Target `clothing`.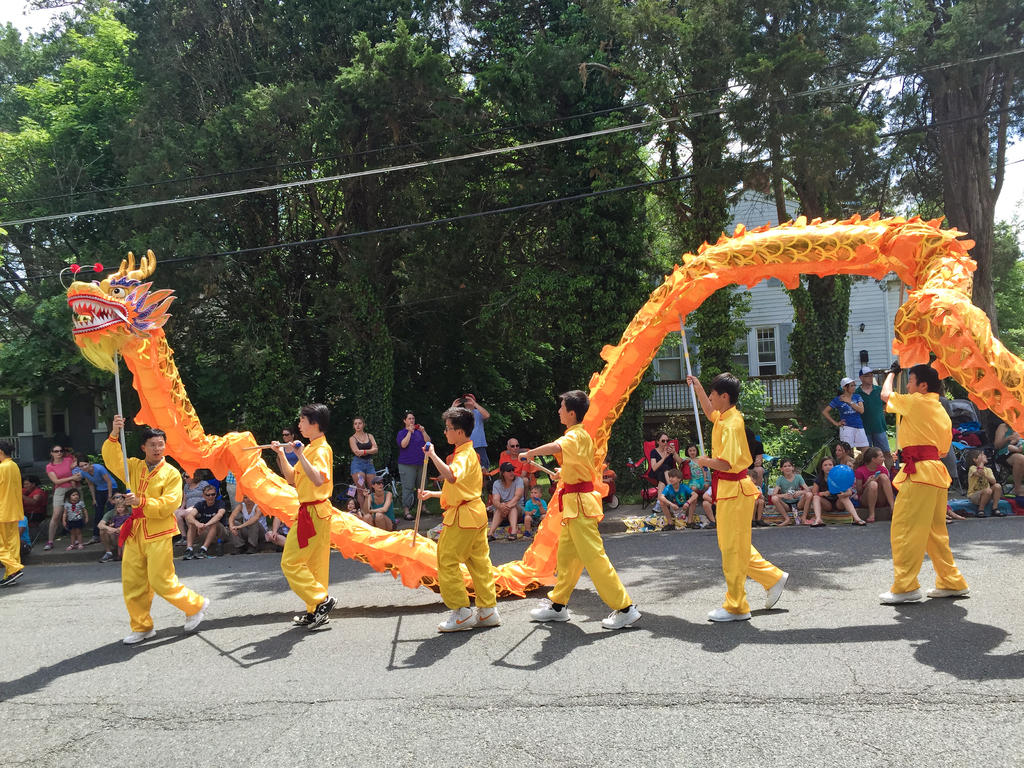
Target region: (x1=282, y1=436, x2=337, y2=618).
